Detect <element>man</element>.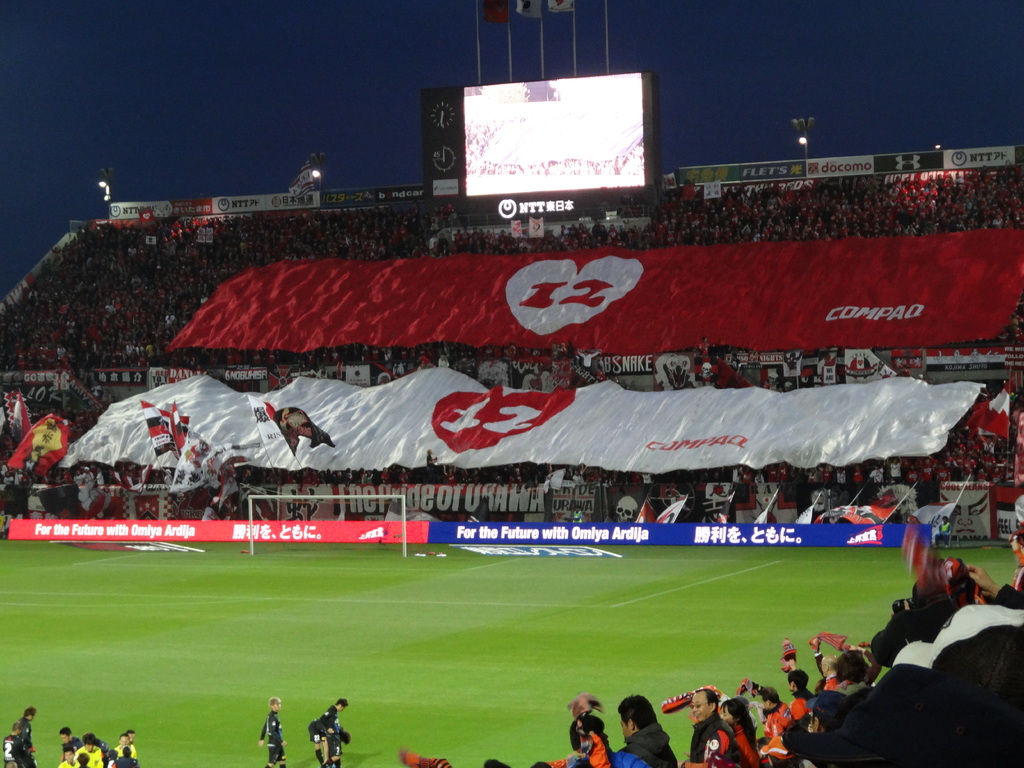
Detected at (813, 657, 838, 680).
